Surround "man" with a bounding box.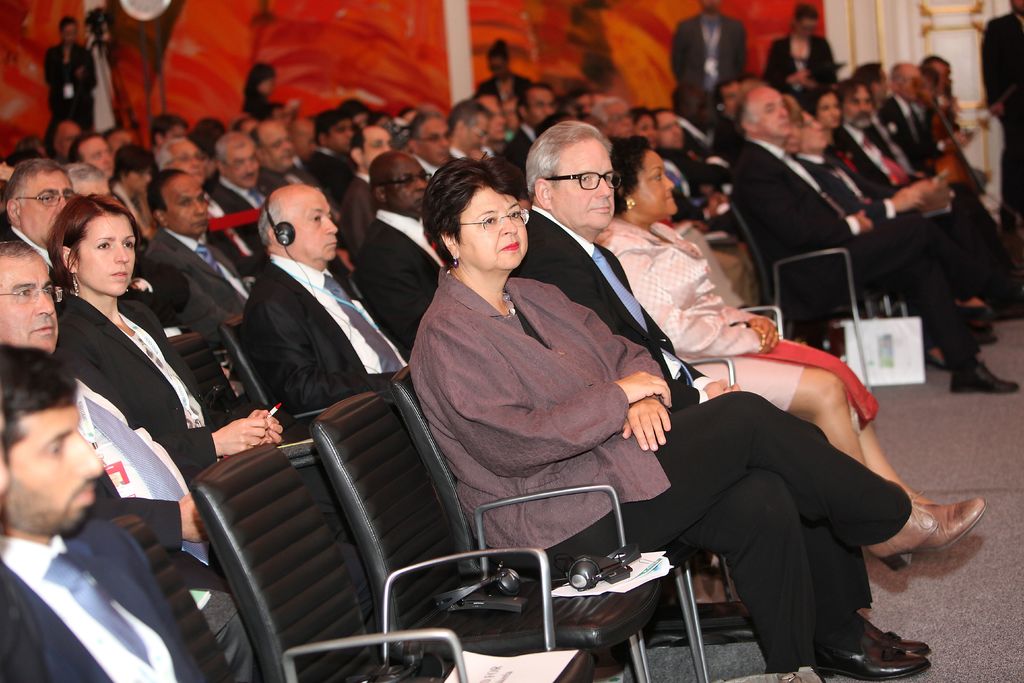
Rect(806, 110, 883, 218).
